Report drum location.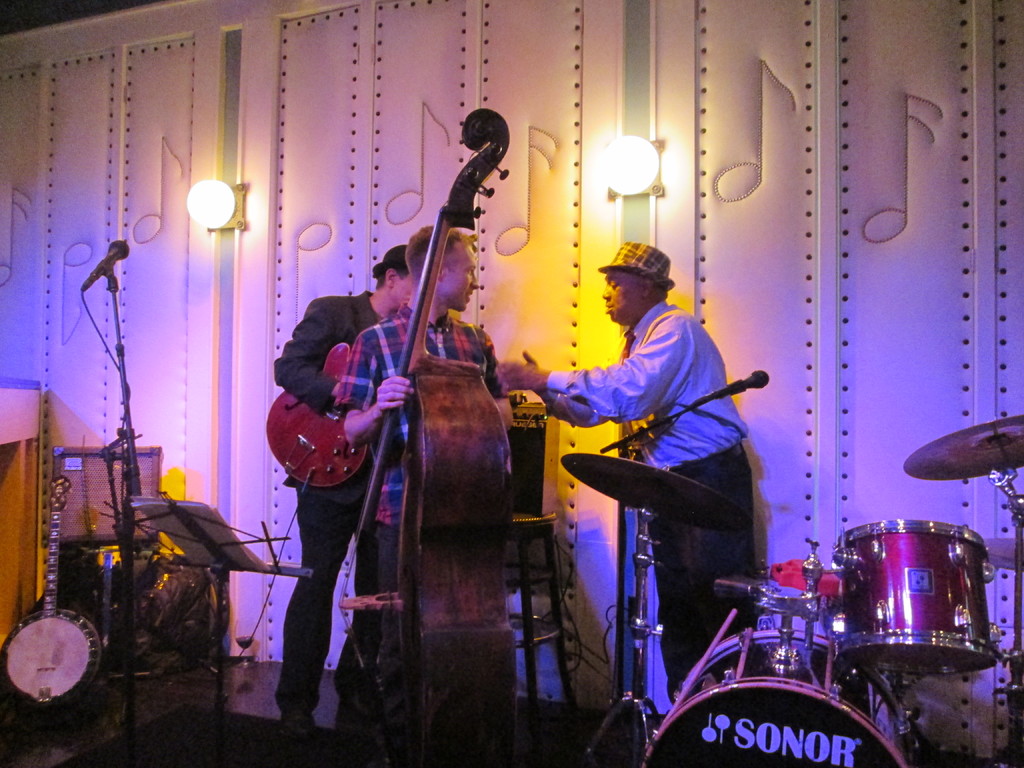
Report: [838, 516, 1000, 673].
